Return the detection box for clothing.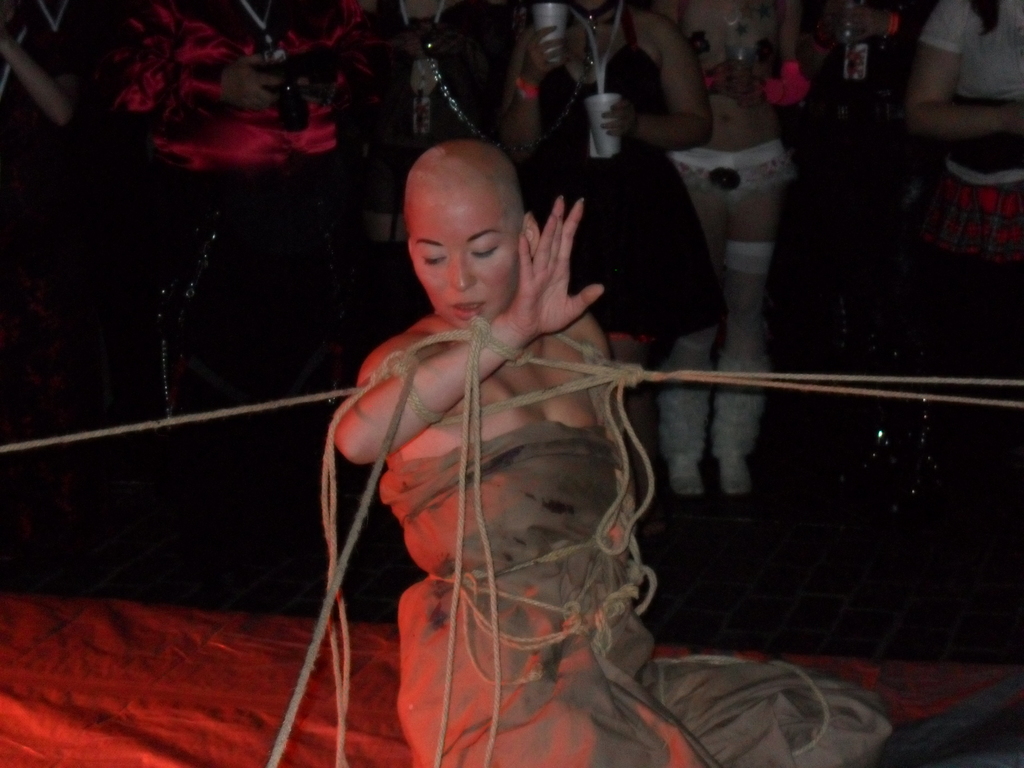
<box>365,0,501,218</box>.
